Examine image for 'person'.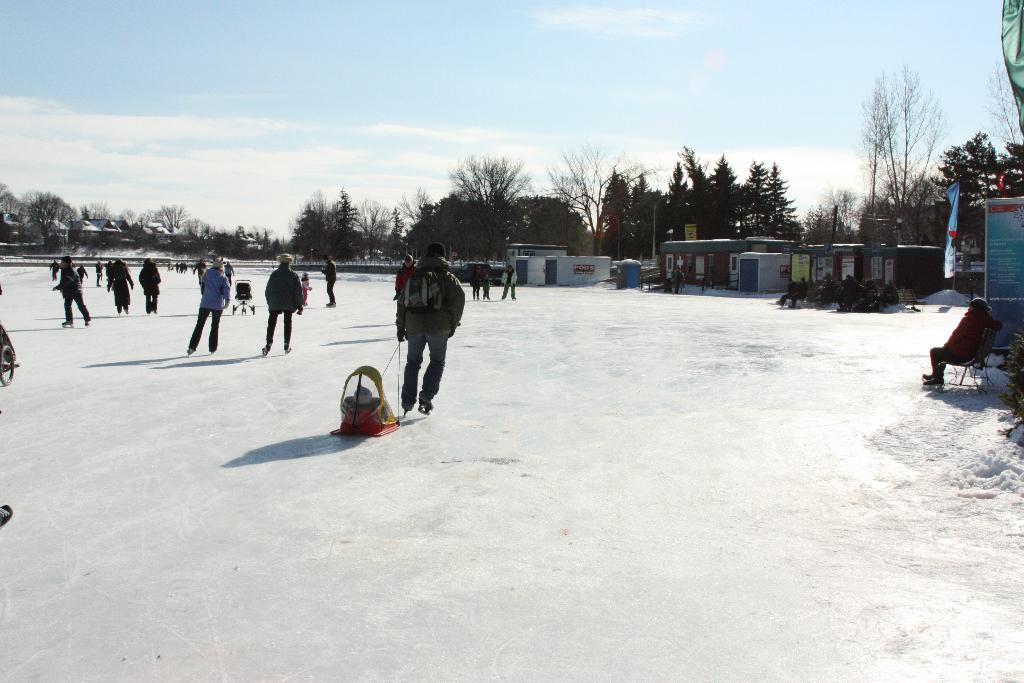
Examination result: (54, 258, 87, 325).
